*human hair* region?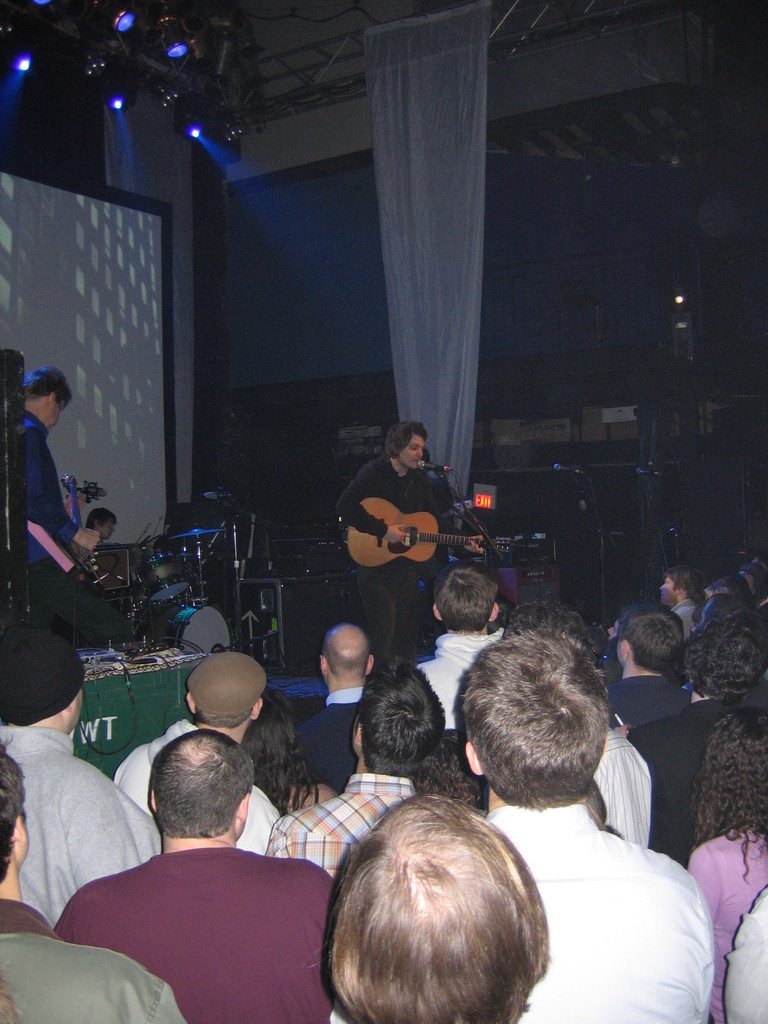
Rect(352, 660, 446, 777)
